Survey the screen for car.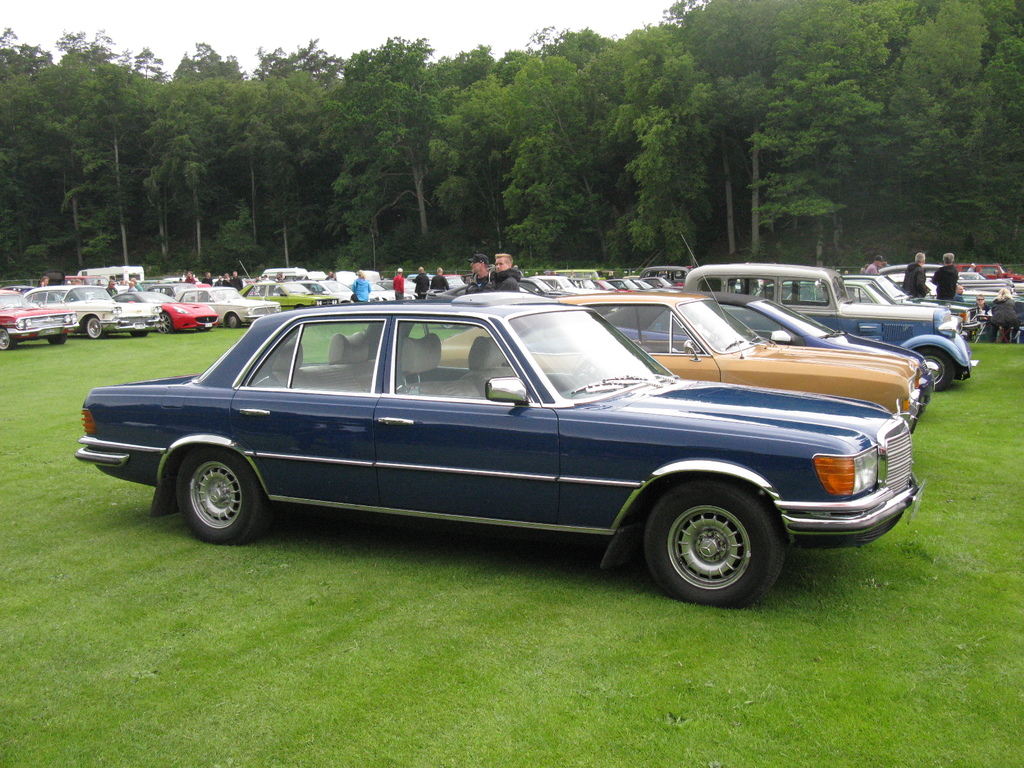
Survey found: 75/301/924/607.
